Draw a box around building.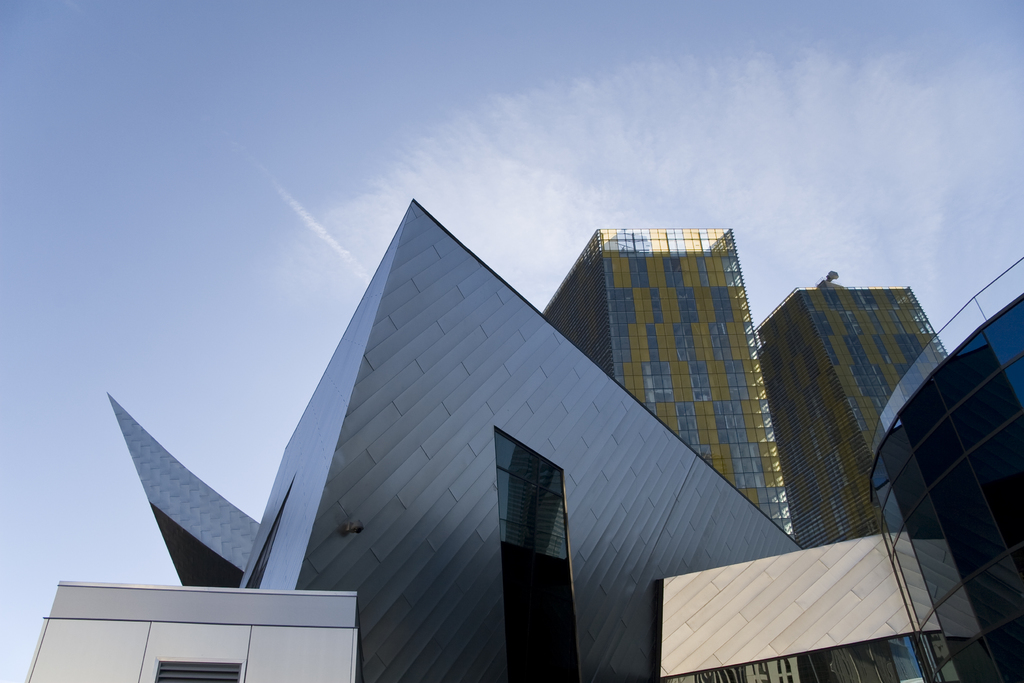
box(867, 261, 1020, 678).
